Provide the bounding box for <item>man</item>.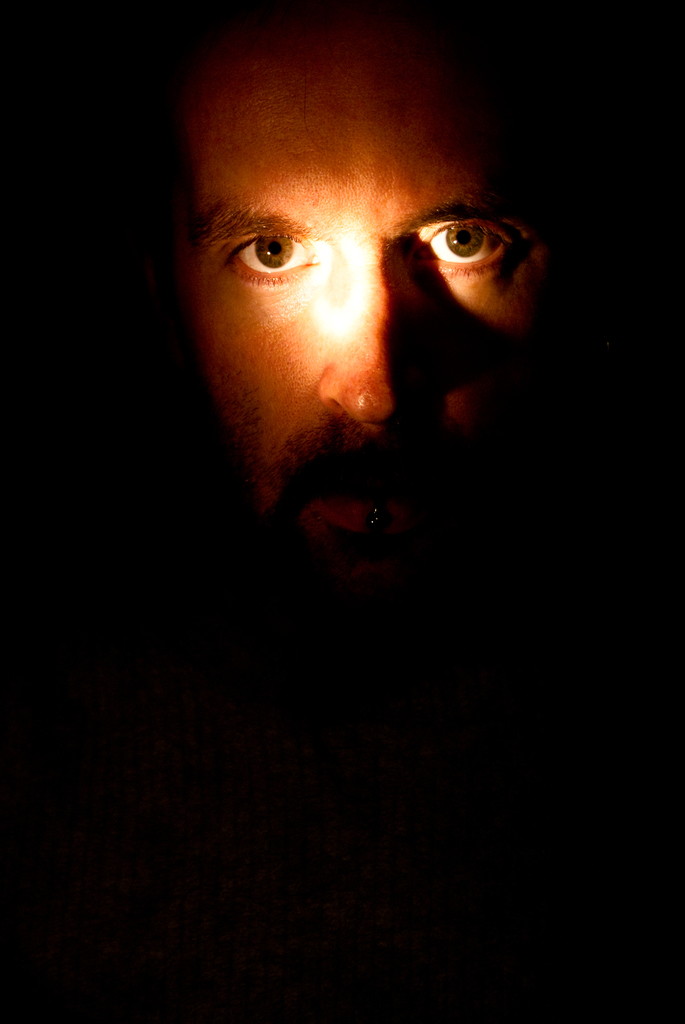
BBox(98, 16, 670, 739).
